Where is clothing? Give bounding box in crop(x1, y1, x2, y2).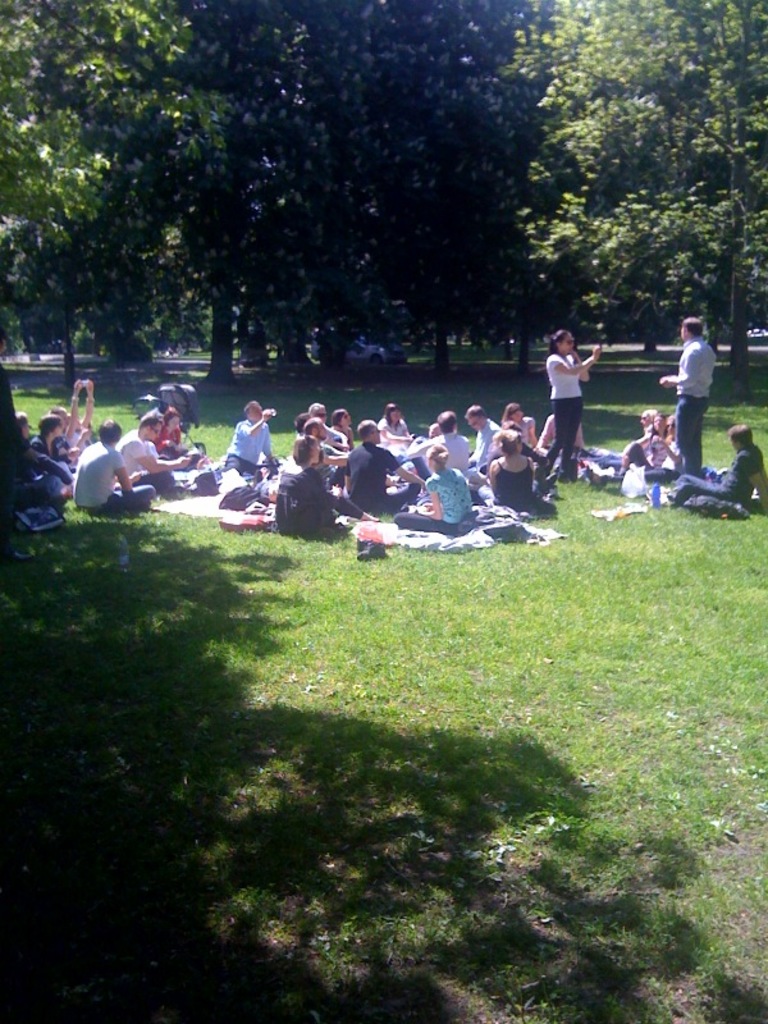
crop(676, 334, 721, 468).
